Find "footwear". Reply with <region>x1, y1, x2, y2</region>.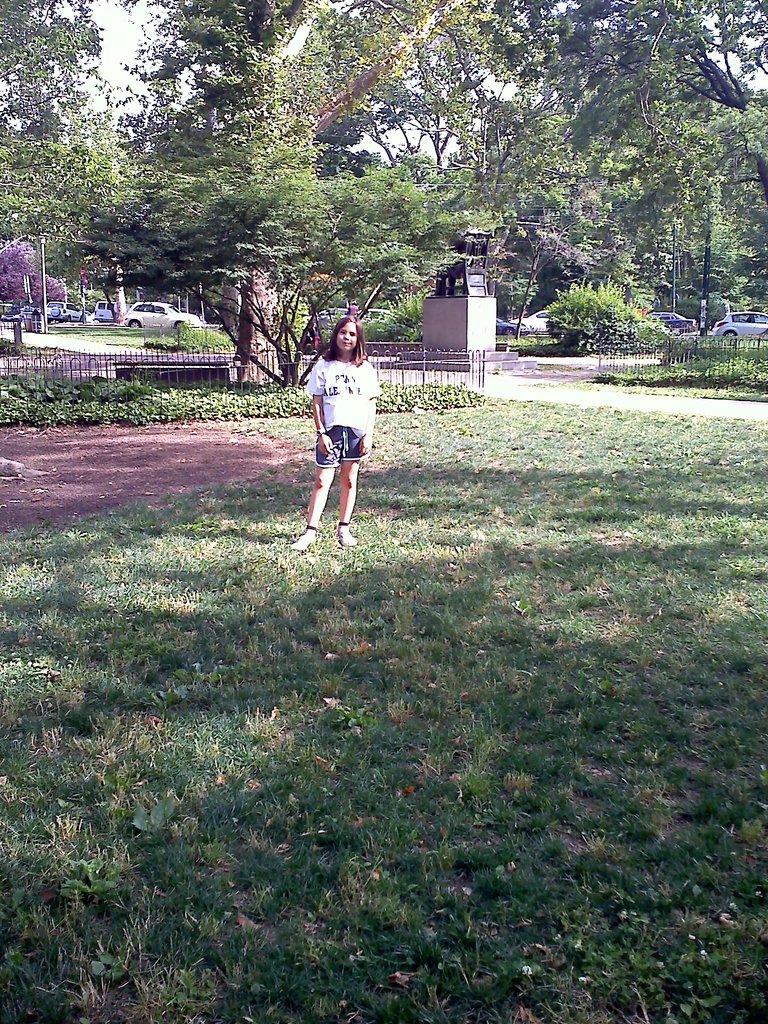
<region>287, 519, 322, 552</region>.
